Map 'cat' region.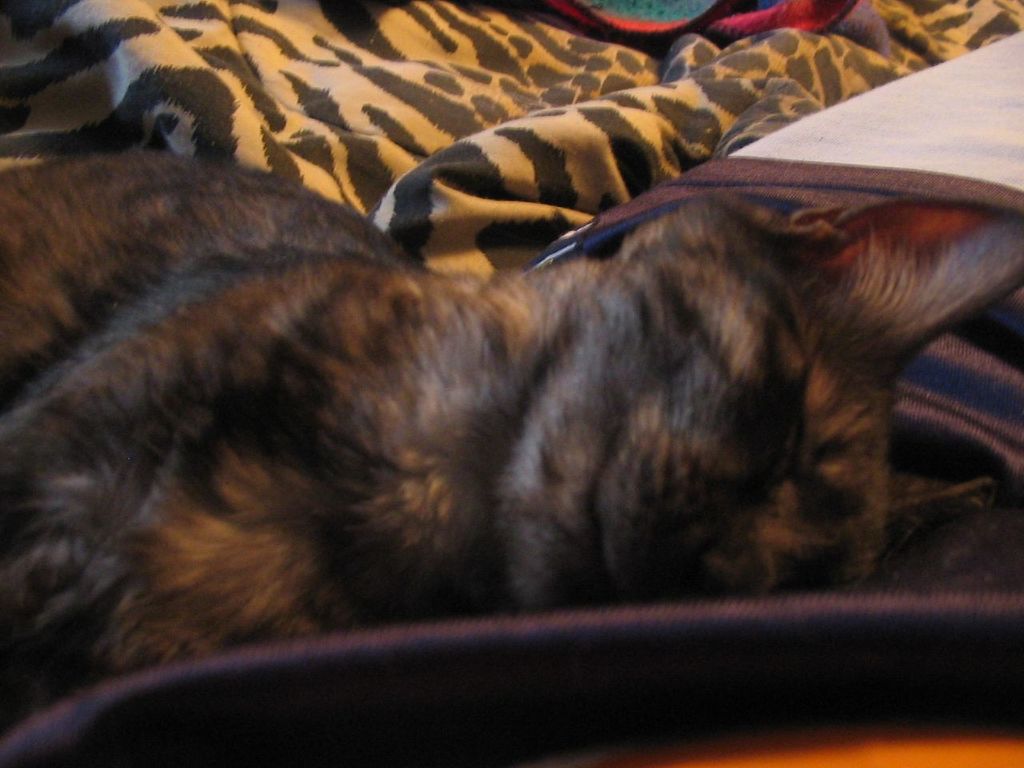
Mapped to l=0, t=146, r=1023, b=686.
